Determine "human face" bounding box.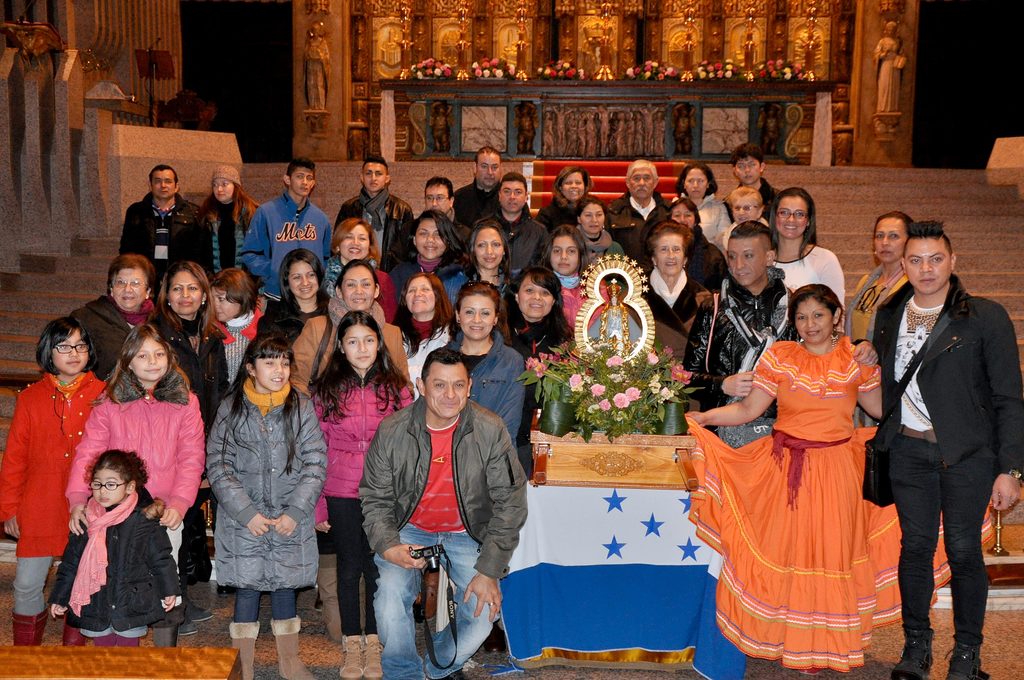
Determined: pyautogui.locateOnScreen(215, 177, 234, 200).
